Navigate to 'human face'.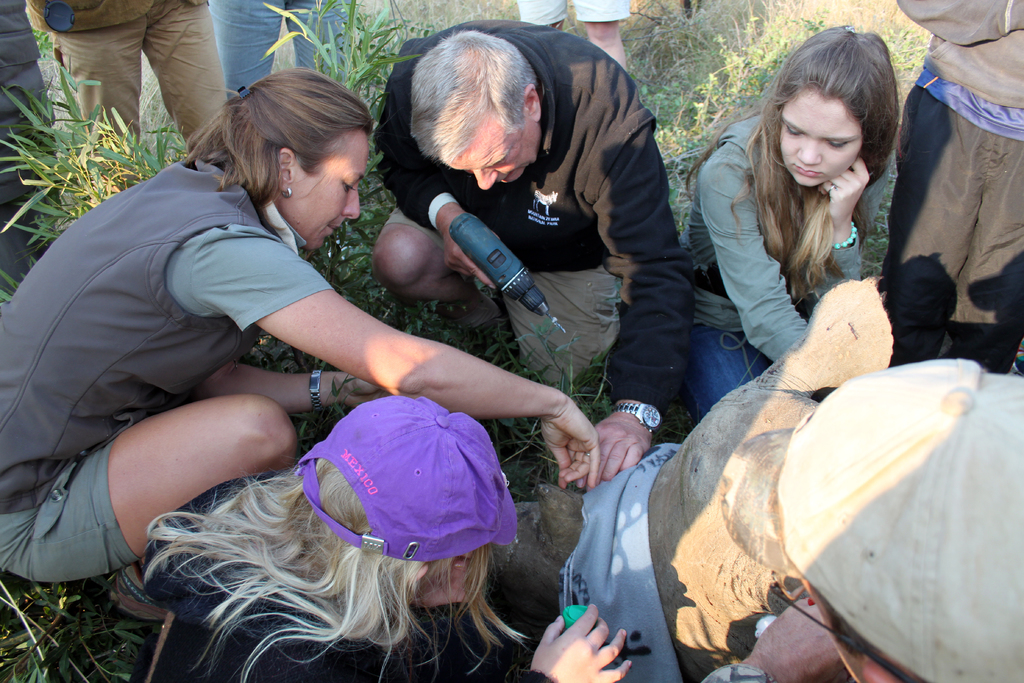
Navigation target: locate(778, 93, 856, 188).
